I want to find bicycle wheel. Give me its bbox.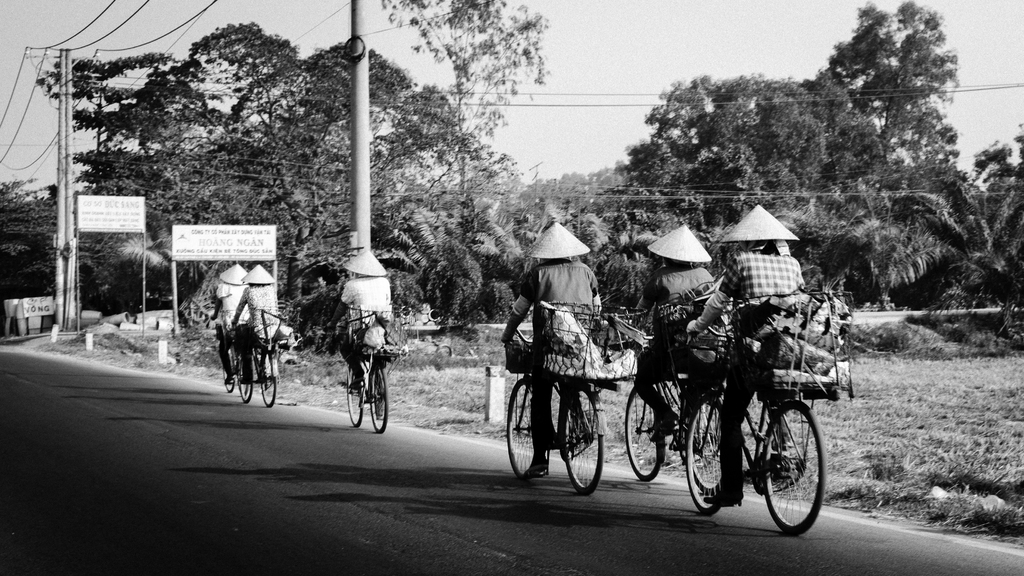
l=556, t=386, r=607, b=495.
